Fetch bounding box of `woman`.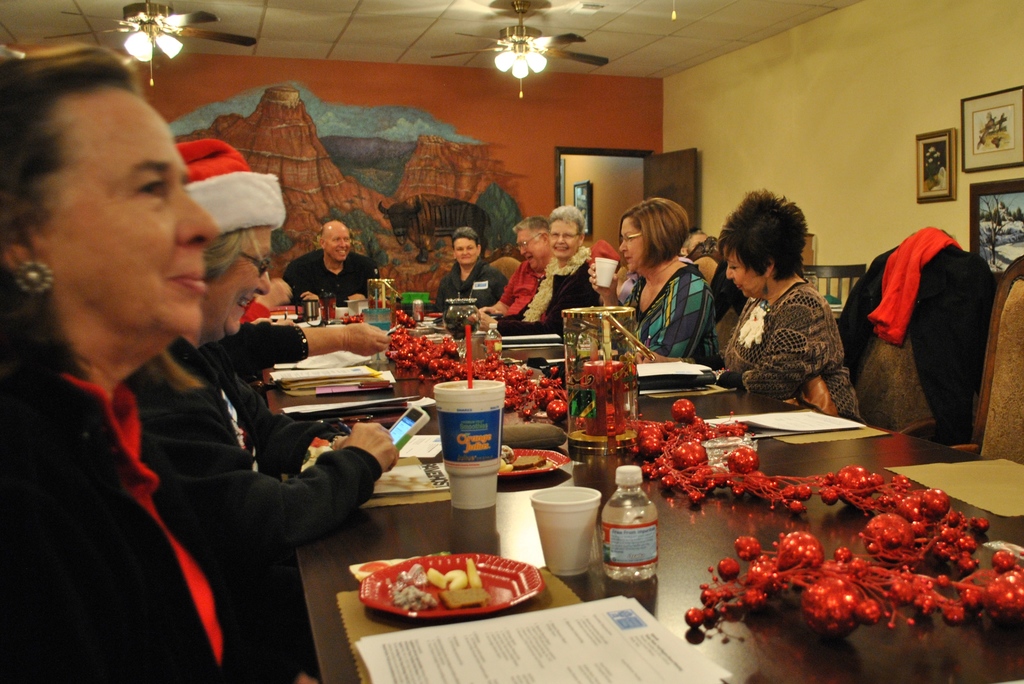
Bbox: <box>472,205,616,336</box>.
